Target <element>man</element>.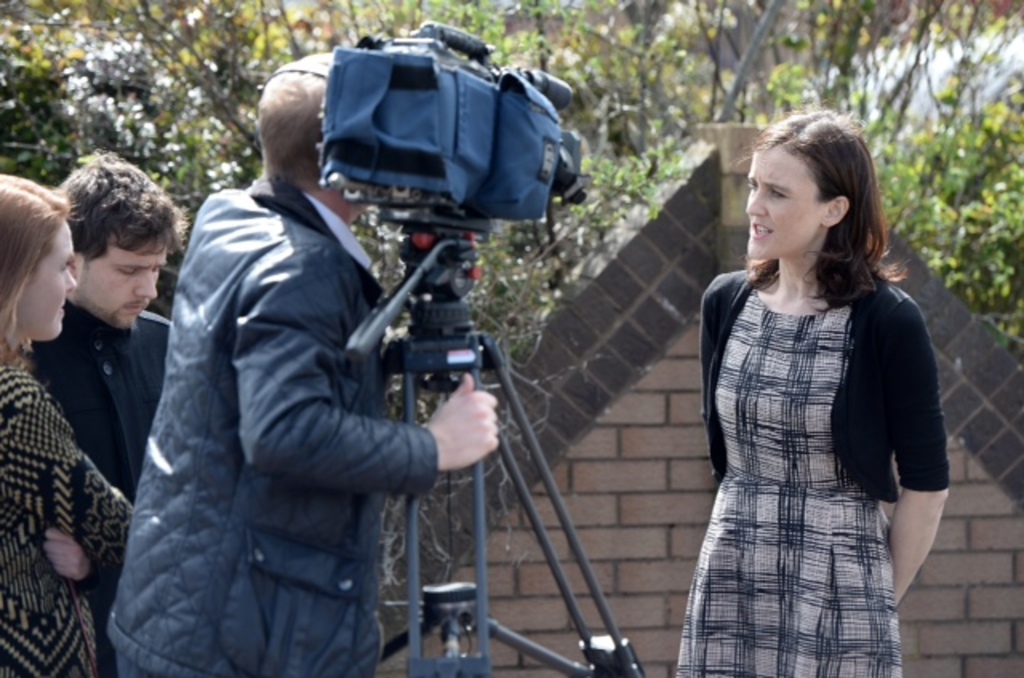
Target region: (left=3, top=155, right=181, bottom=660).
